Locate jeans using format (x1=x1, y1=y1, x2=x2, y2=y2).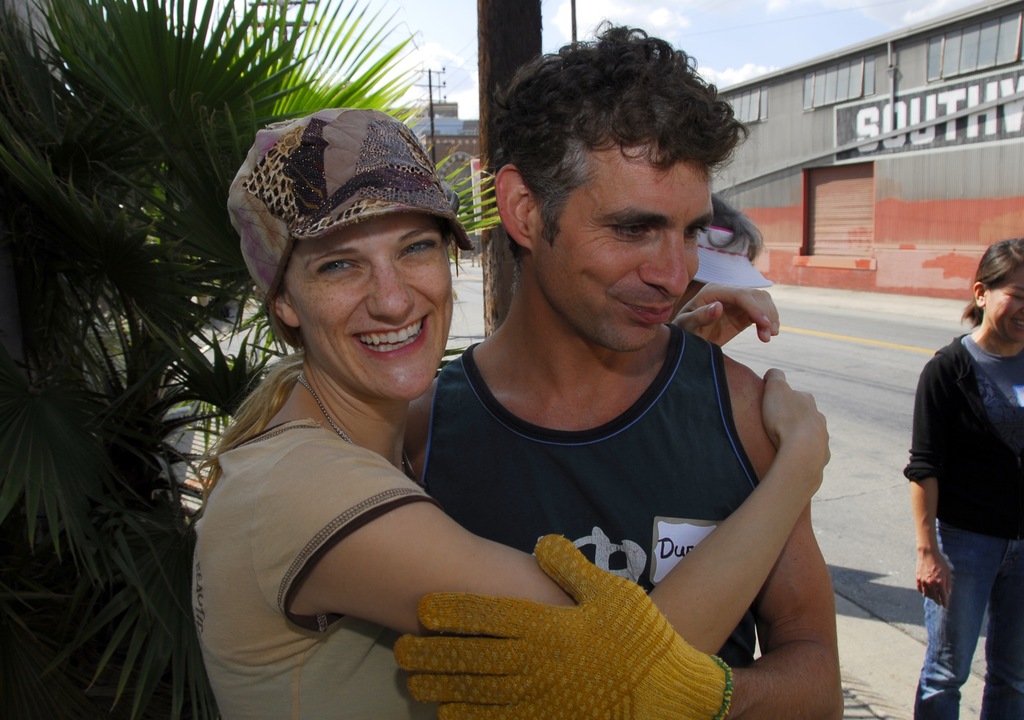
(x1=890, y1=523, x2=1012, y2=710).
